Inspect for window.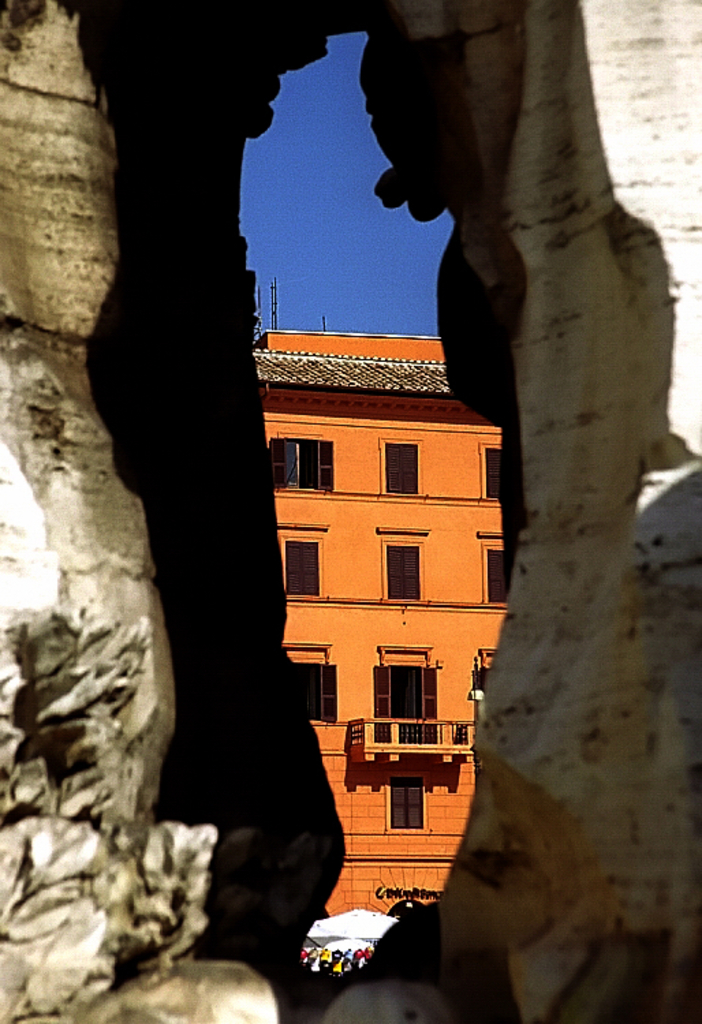
Inspection: {"left": 377, "top": 526, "right": 432, "bottom": 603}.
